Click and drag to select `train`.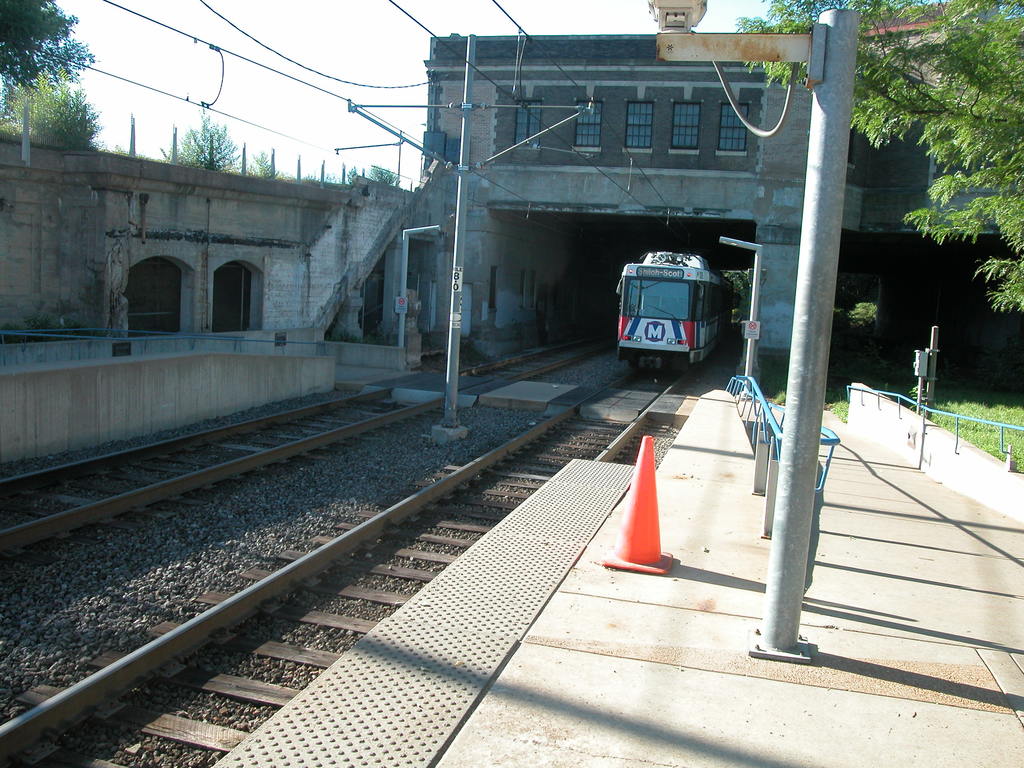
Selection: [x1=614, y1=240, x2=736, y2=376].
